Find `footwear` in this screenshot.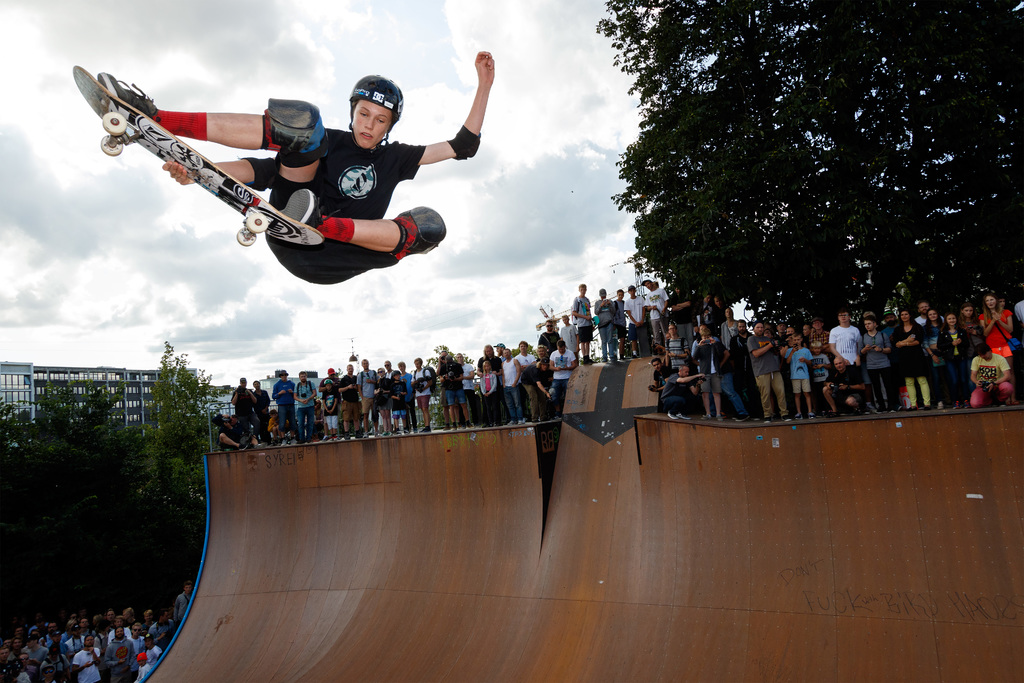
The bounding box for `footwear` is detection(507, 420, 511, 426).
